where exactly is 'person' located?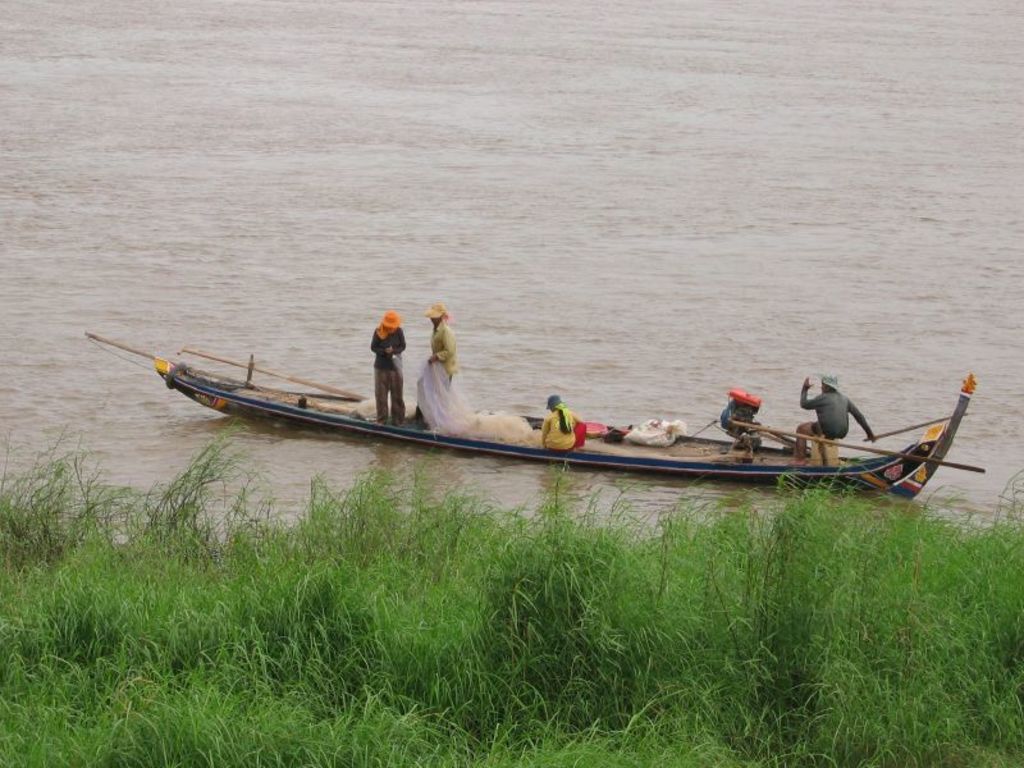
Its bounding box is (left=718, top=390, right=764, bottom=454).
